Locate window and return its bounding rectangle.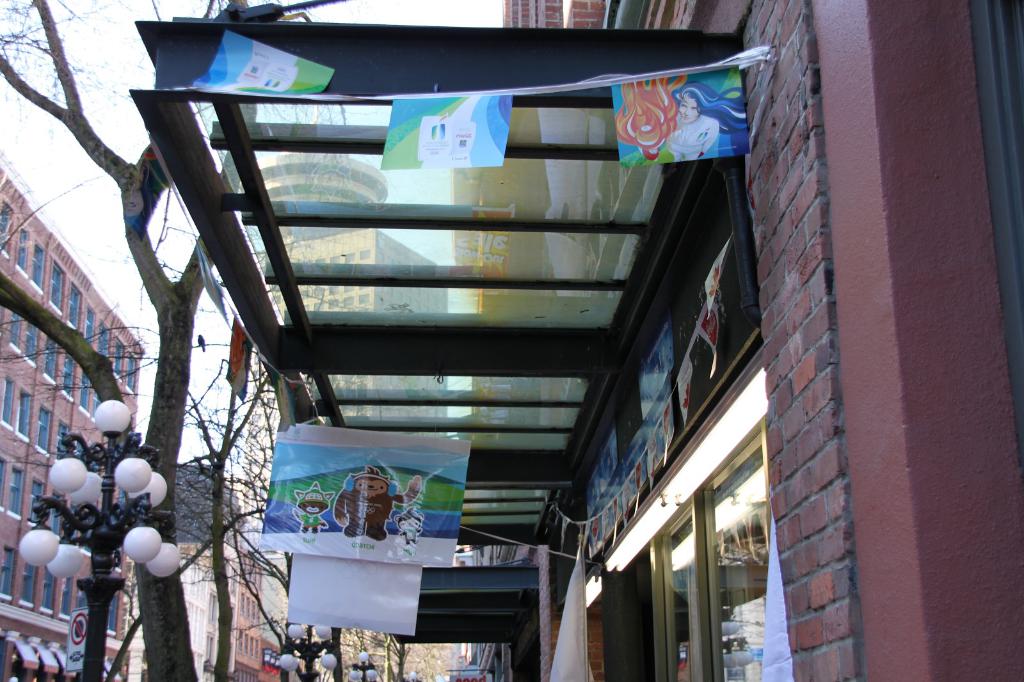
(36, 407, 52, 452).
